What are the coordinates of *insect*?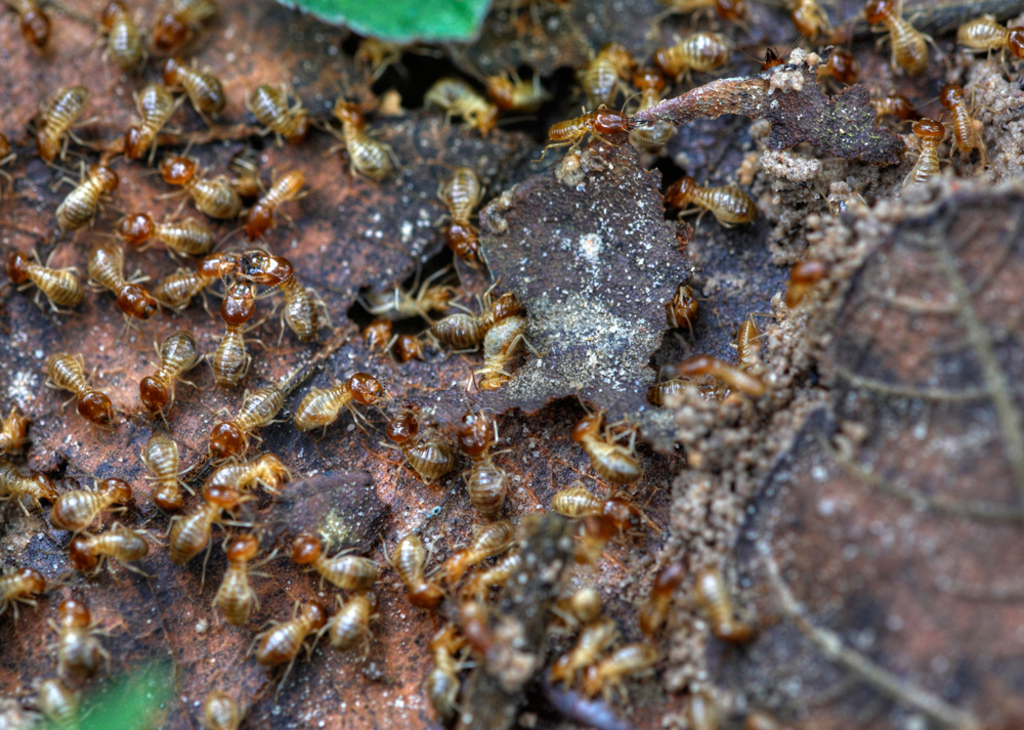
left=0, top=564, right=61, bottom=621.
